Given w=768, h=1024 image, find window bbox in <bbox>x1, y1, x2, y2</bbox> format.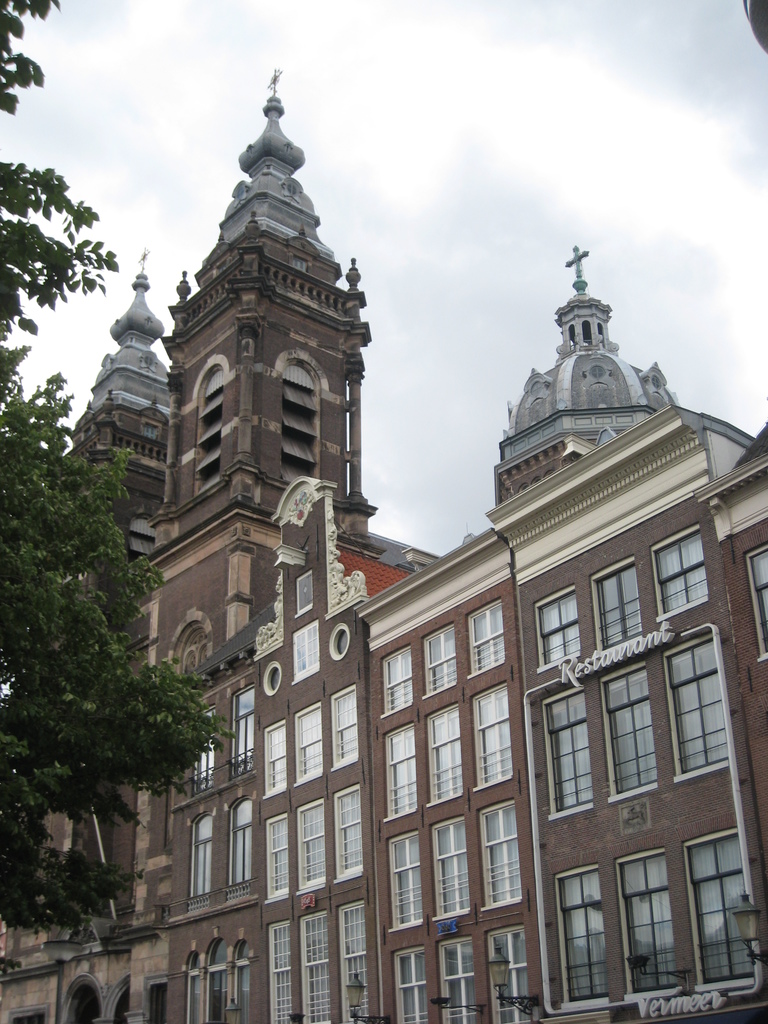
<bbox>675, 632, 721, 783</bbox>.
